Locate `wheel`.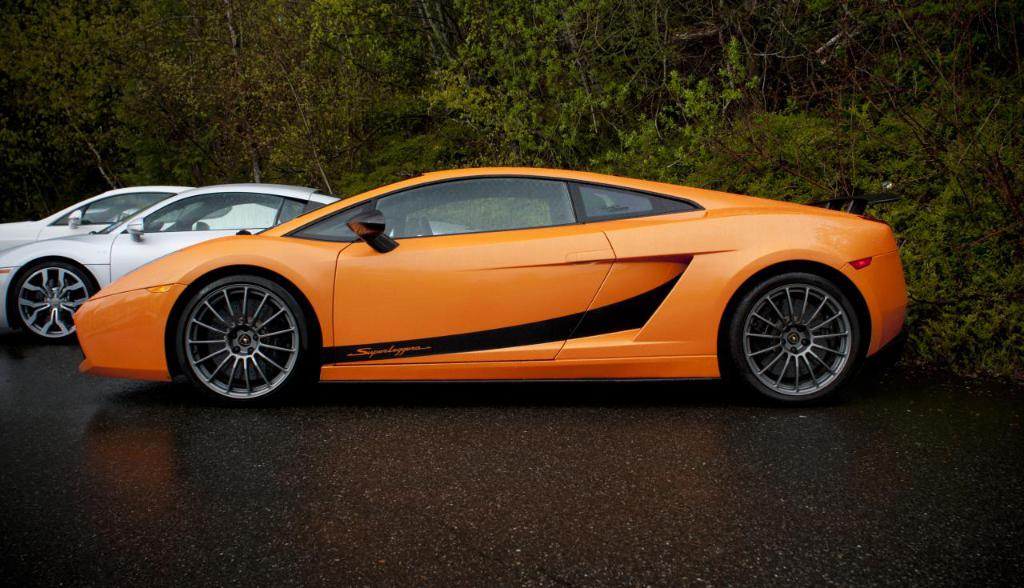
Bounding box: box=[731, 271, 857, 406].
